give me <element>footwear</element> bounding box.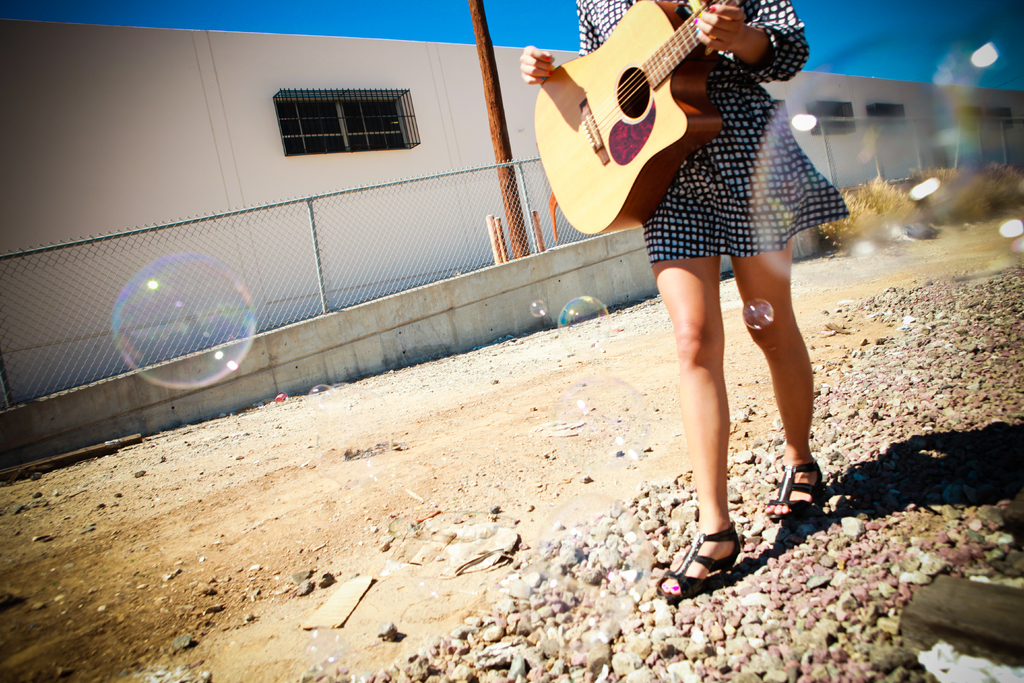
{"x1": 765, "y1": 457, "x2": 827, "y2": 522}.
